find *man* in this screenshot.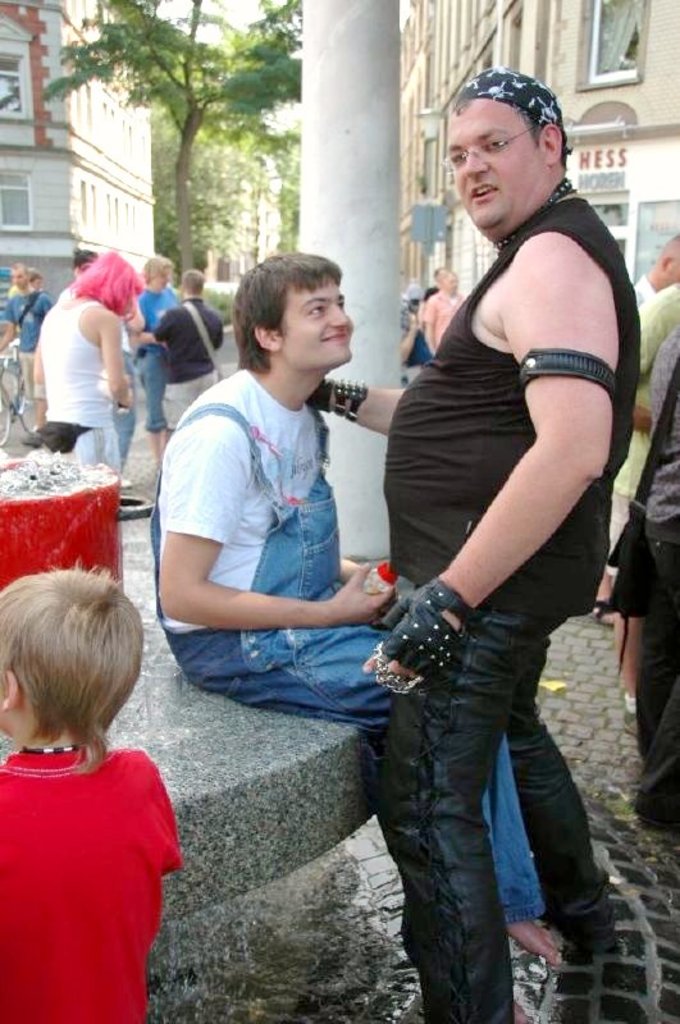
The bounding box for *man* is 146,244,566,1023.
